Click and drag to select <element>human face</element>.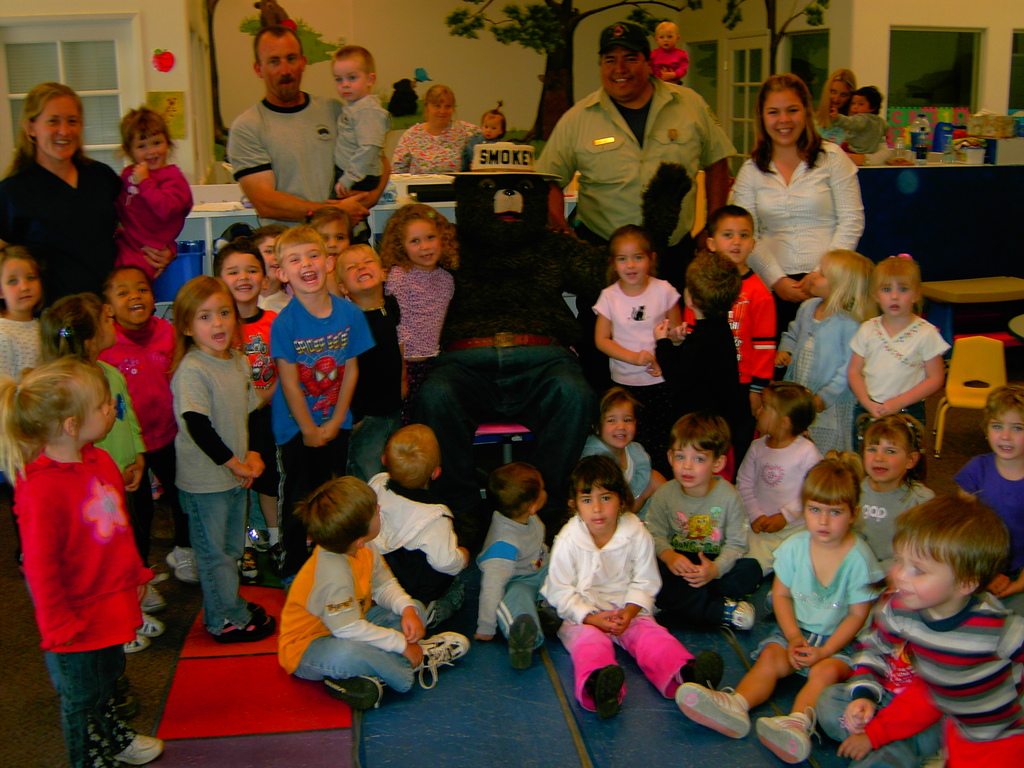
Selection: 479 113 506 142.
